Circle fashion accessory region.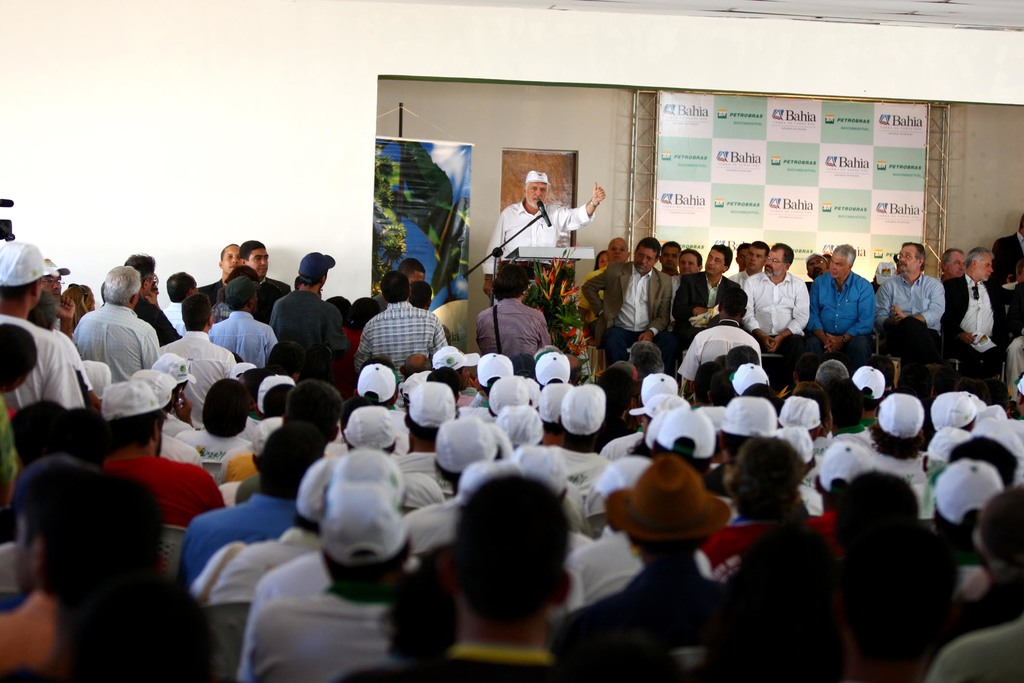
Region: box=[851, 361, 890, 401].
